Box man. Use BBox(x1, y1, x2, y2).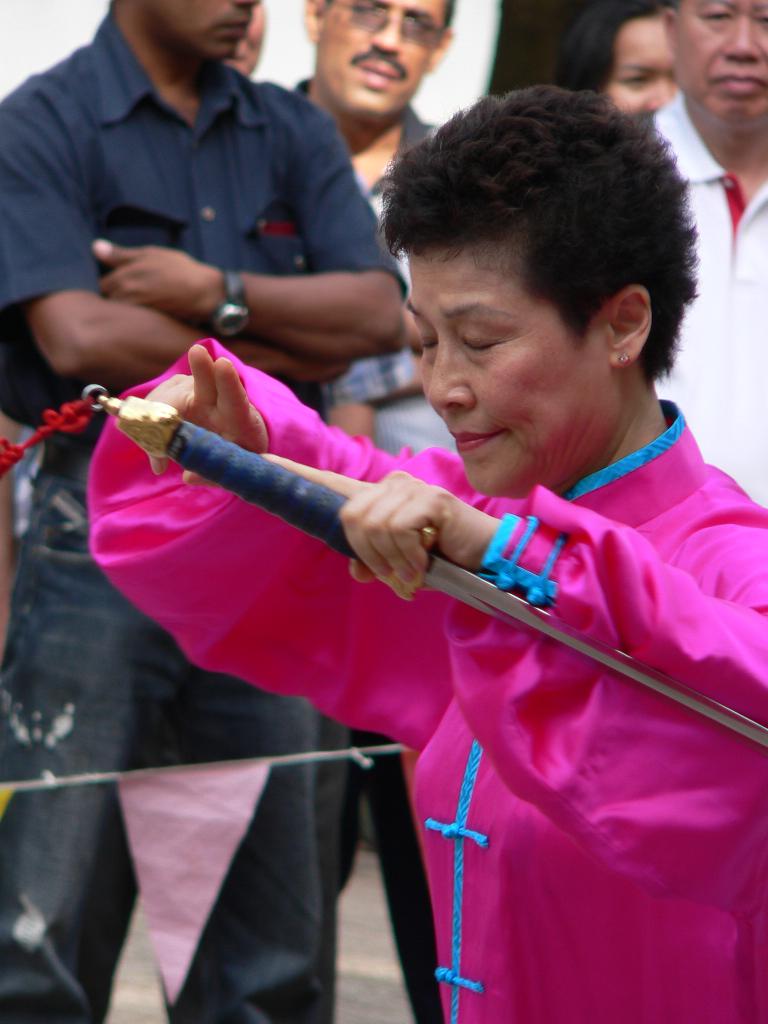
BBox(0, 0, 410, 1023).
